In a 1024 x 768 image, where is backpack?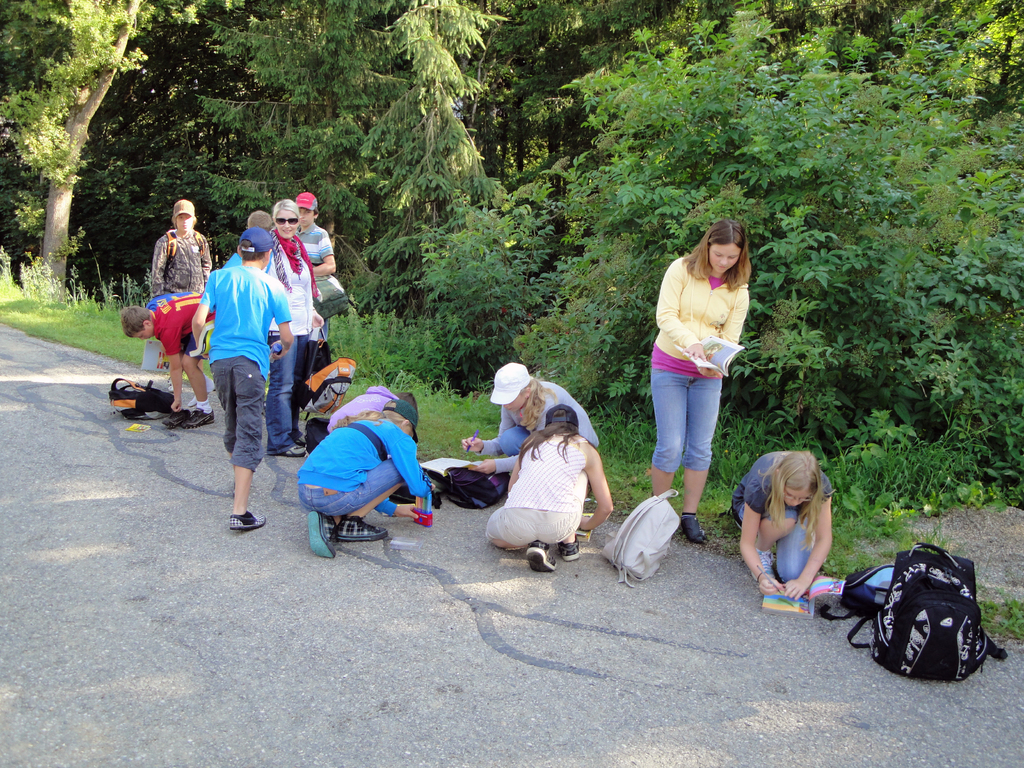
box(298, 330, 362, 424).
